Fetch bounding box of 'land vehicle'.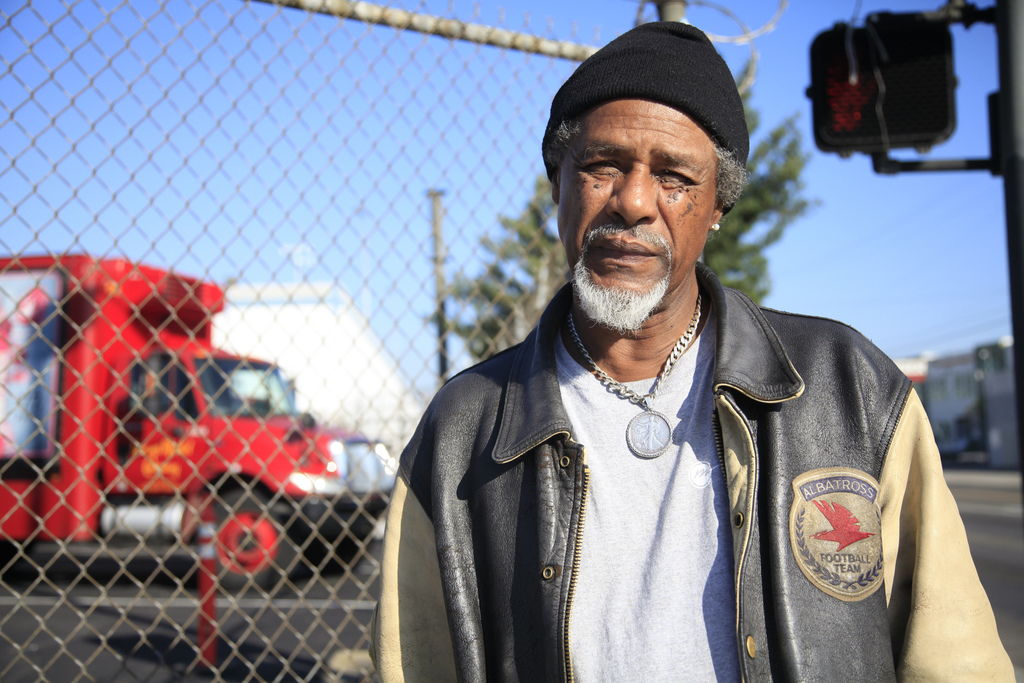
Bbox: 41/252/340/610.
